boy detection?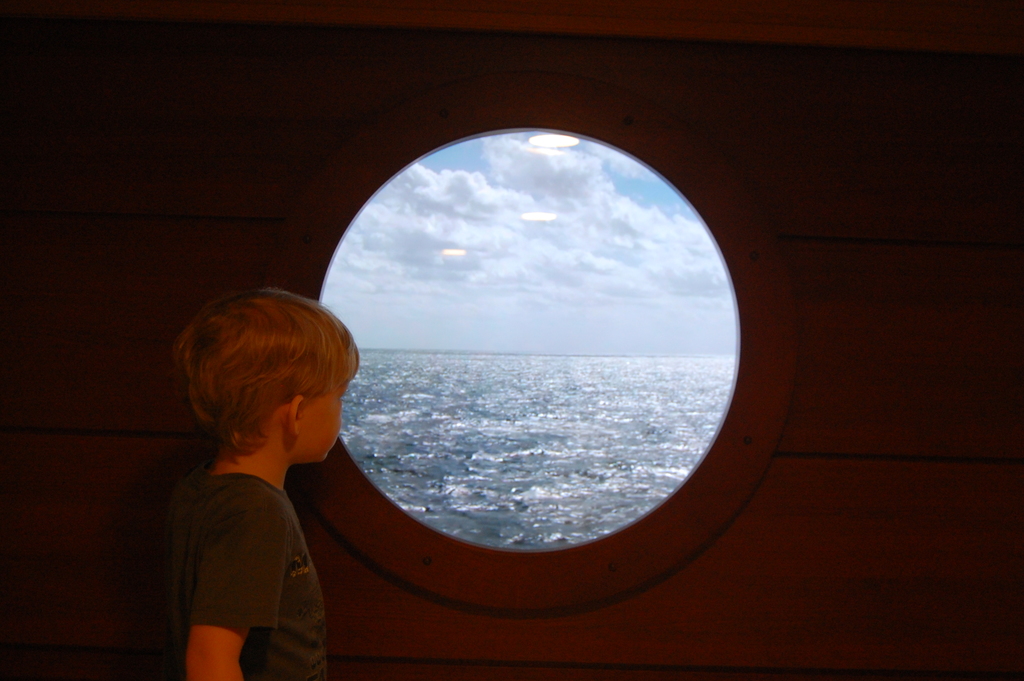
(left=116, top=279, right=412, bottom=627)
